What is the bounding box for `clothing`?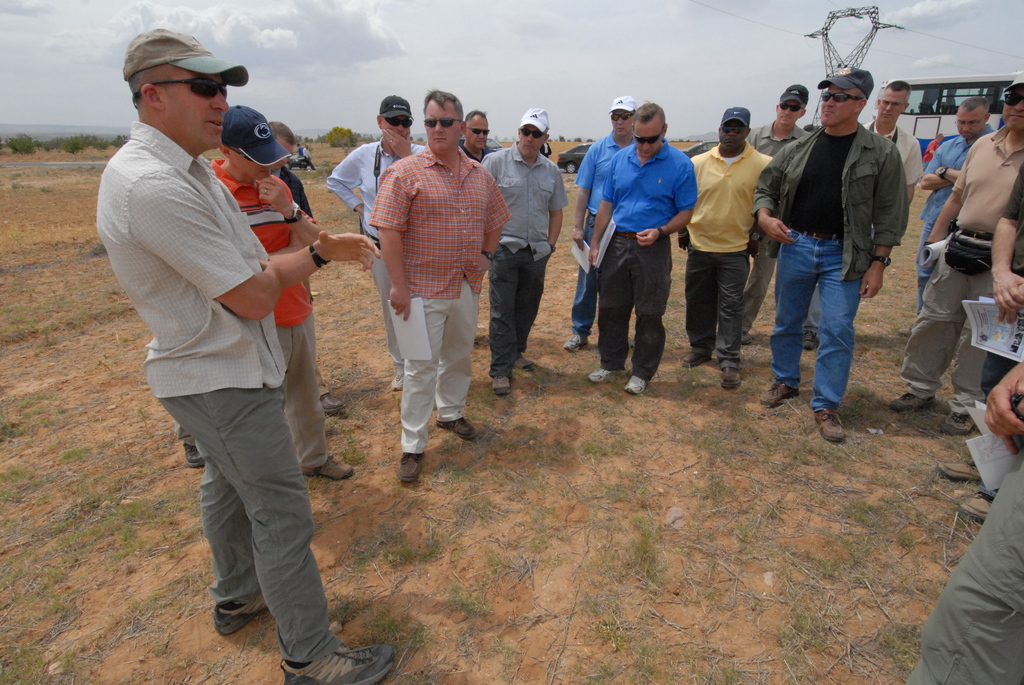
<box>908,439,1023,684</box>.
